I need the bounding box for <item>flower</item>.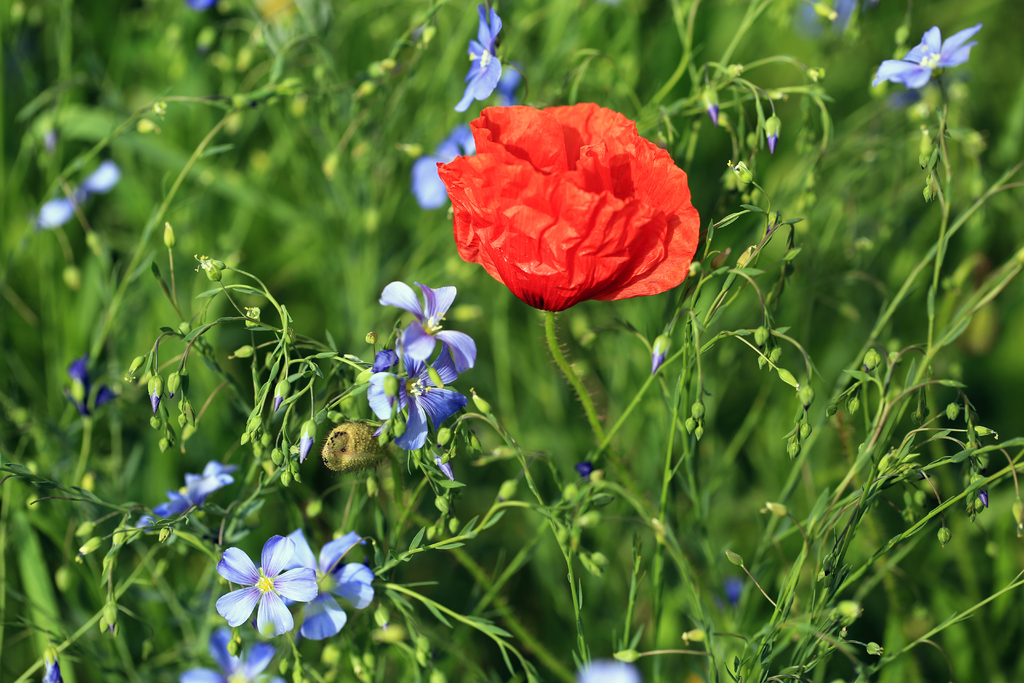
Here it is: 698,84,725,129.
